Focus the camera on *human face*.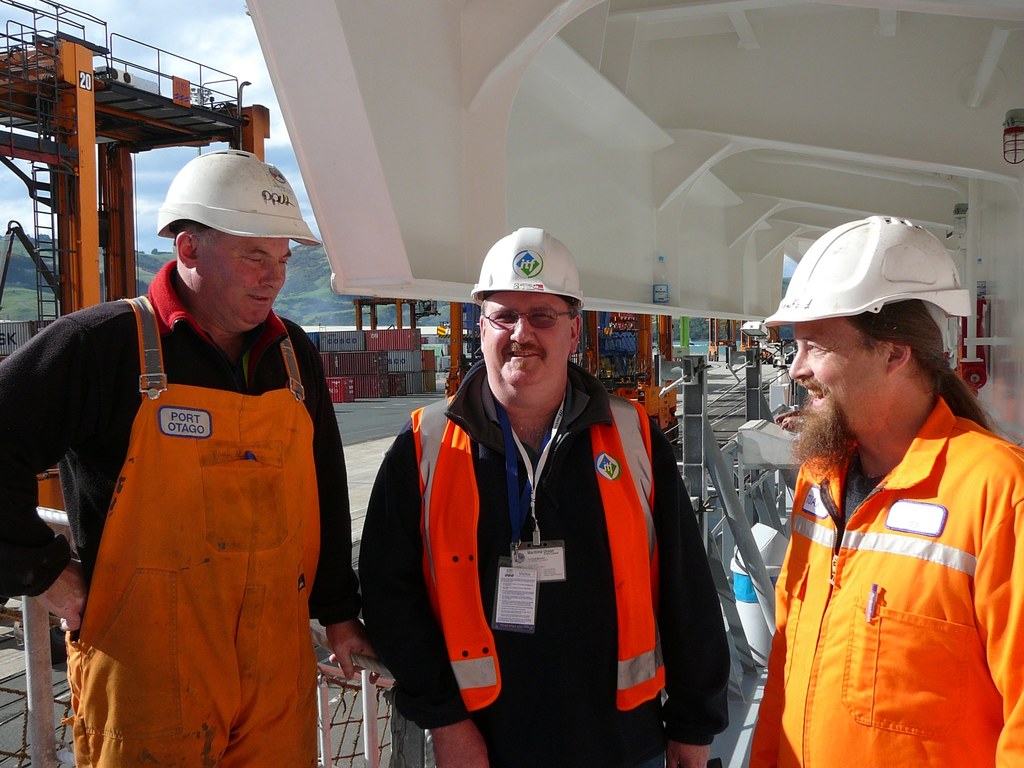
Focus region: [787, 321, 884, 438].
